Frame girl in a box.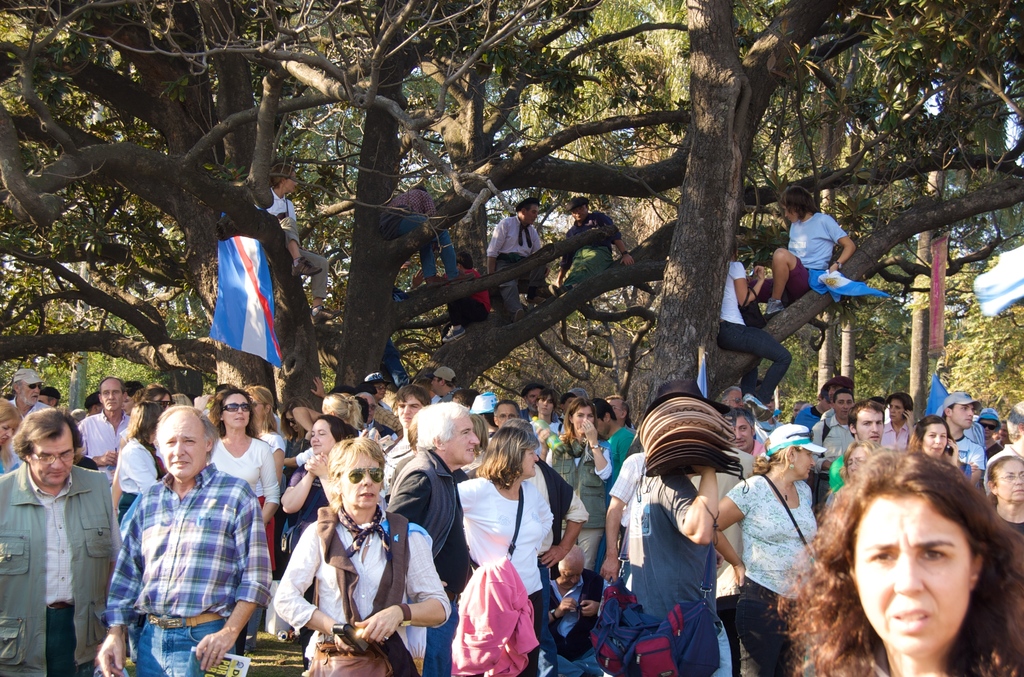
916/421/947/457.
